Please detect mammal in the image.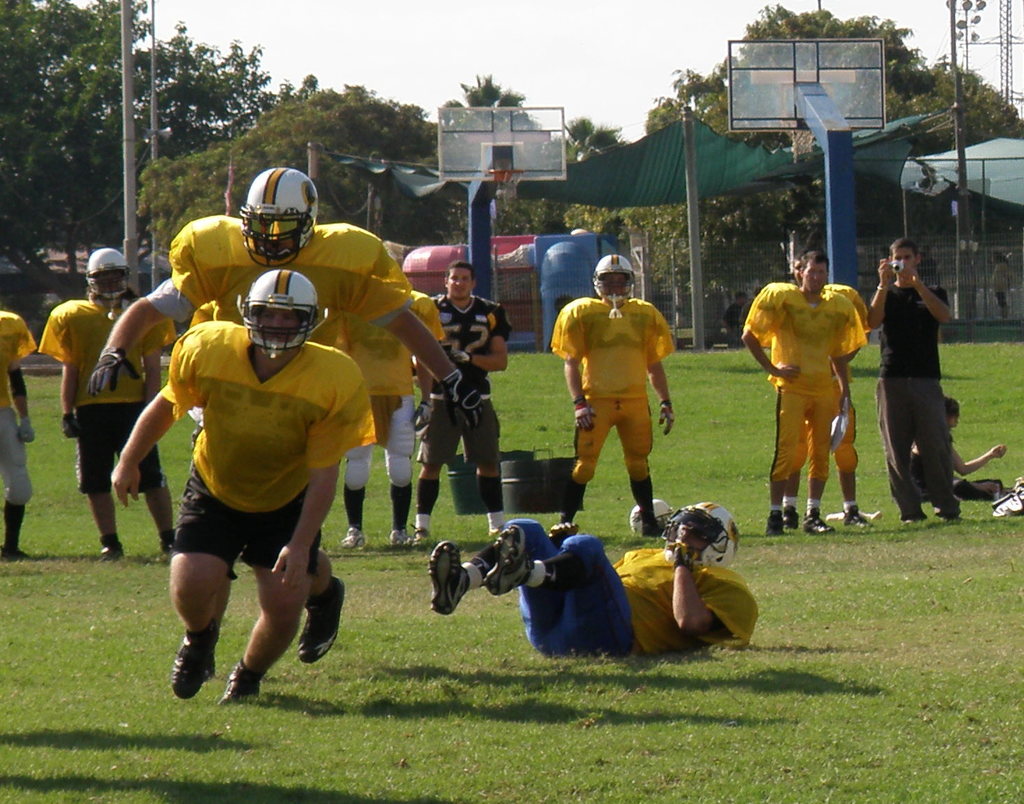
(0,302,37,558).
